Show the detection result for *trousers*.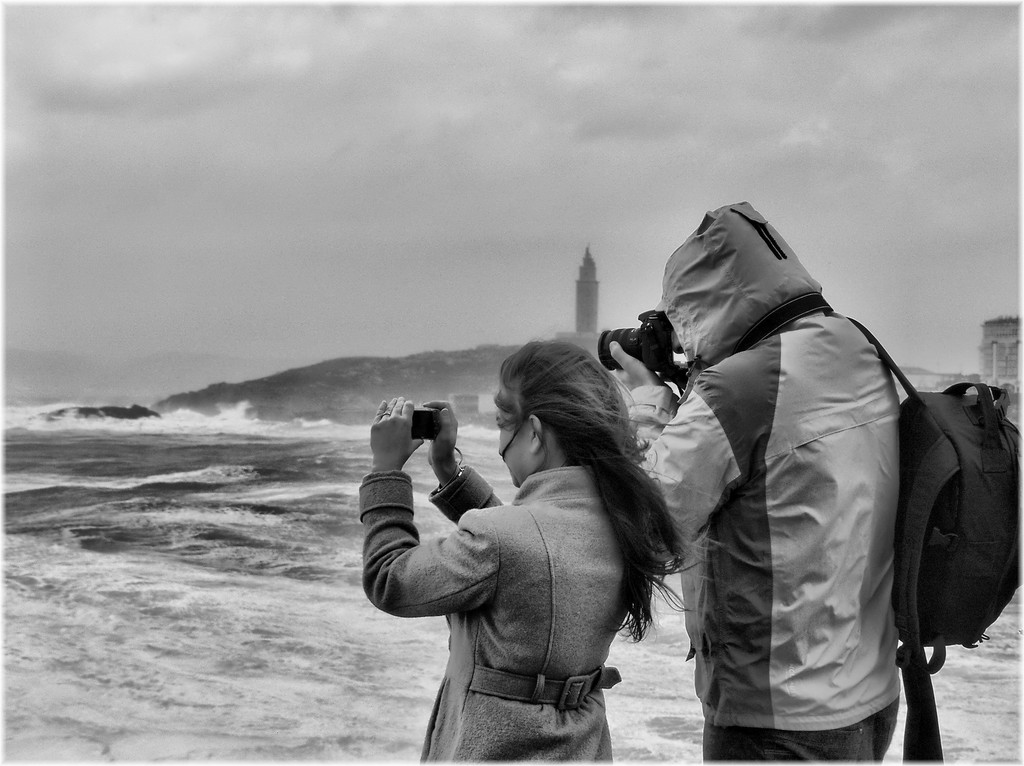
select_region(702, 692, 901, 756).
